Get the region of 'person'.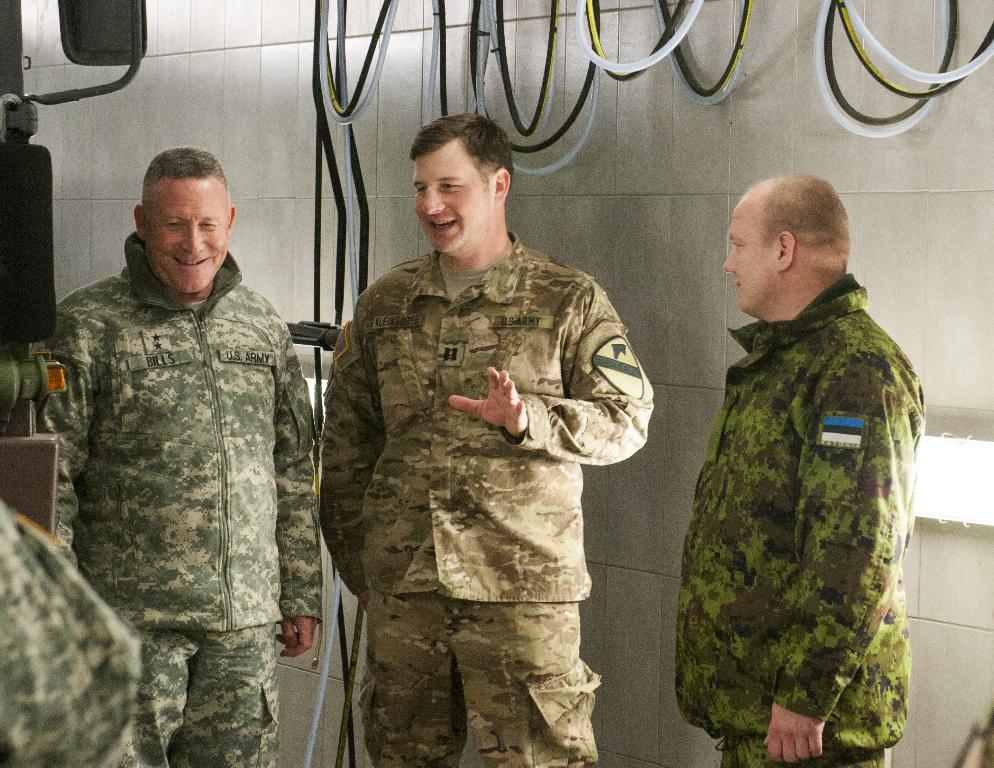
(673,173,924,767).
